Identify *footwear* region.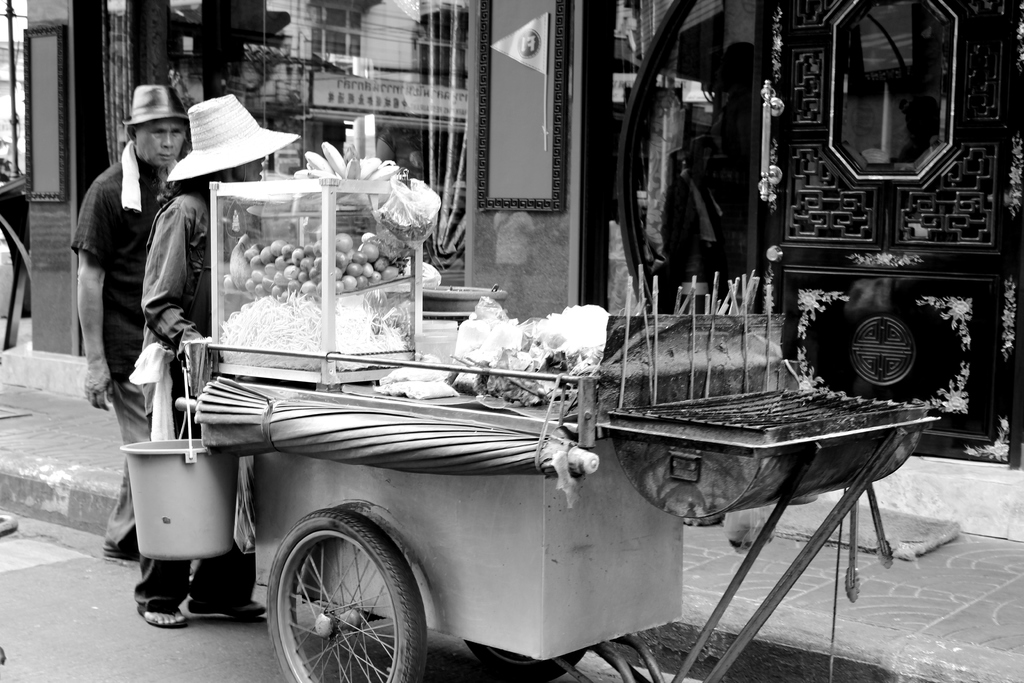
Region: [0, 514, 19, 536].
